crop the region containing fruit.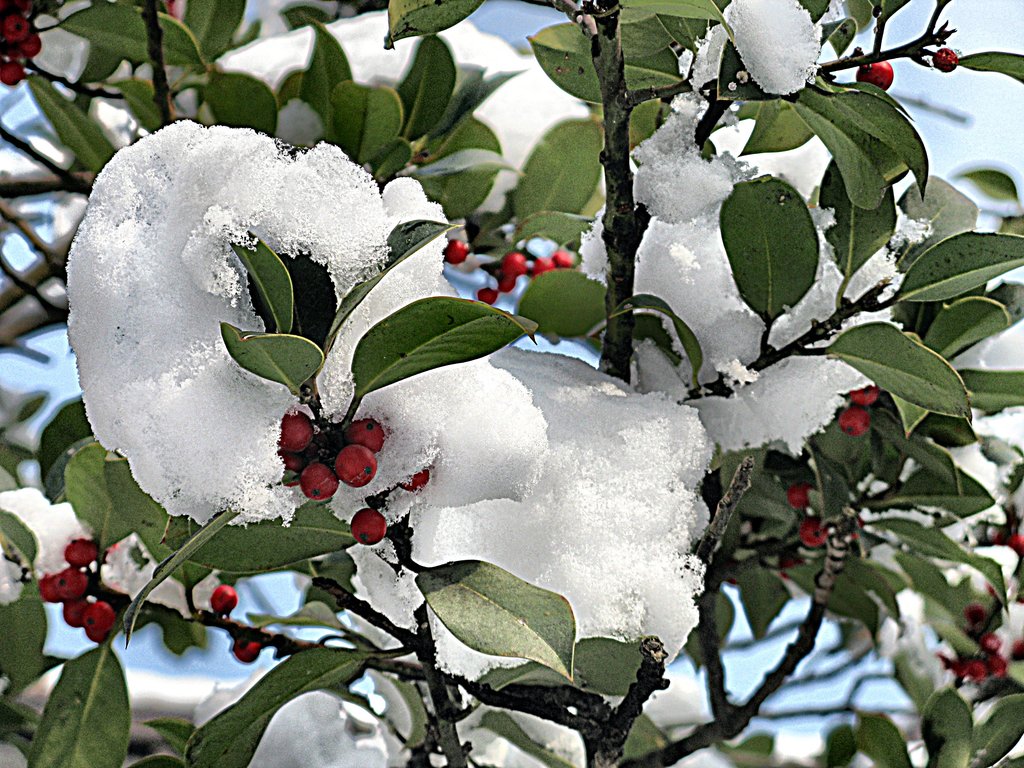
Crop region: (left=349, top=511, right=391, bottom=547).
